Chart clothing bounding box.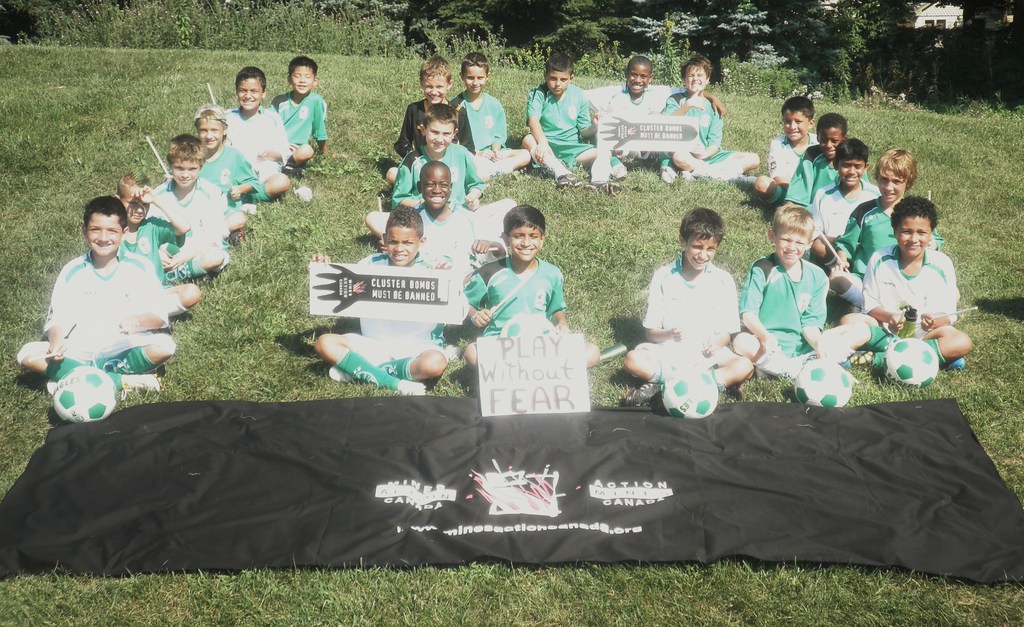
Charted: BBox(220, 95, 287, 198).
